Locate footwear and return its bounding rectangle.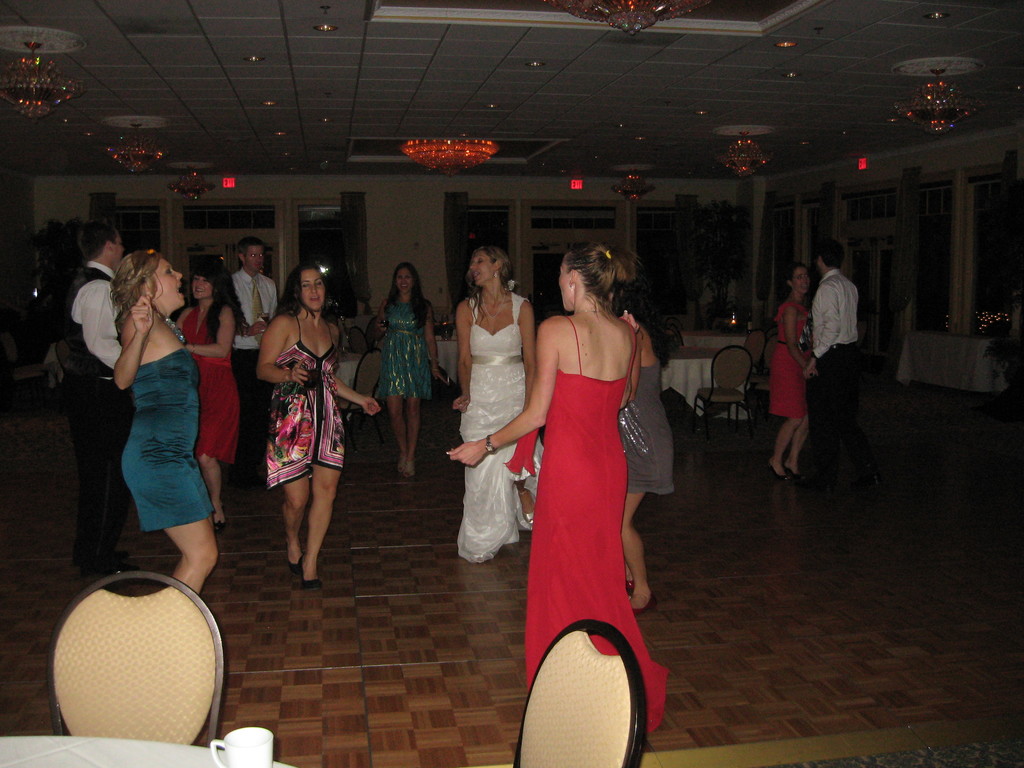
x1=851, y1=472, x2=879, y2=493.
